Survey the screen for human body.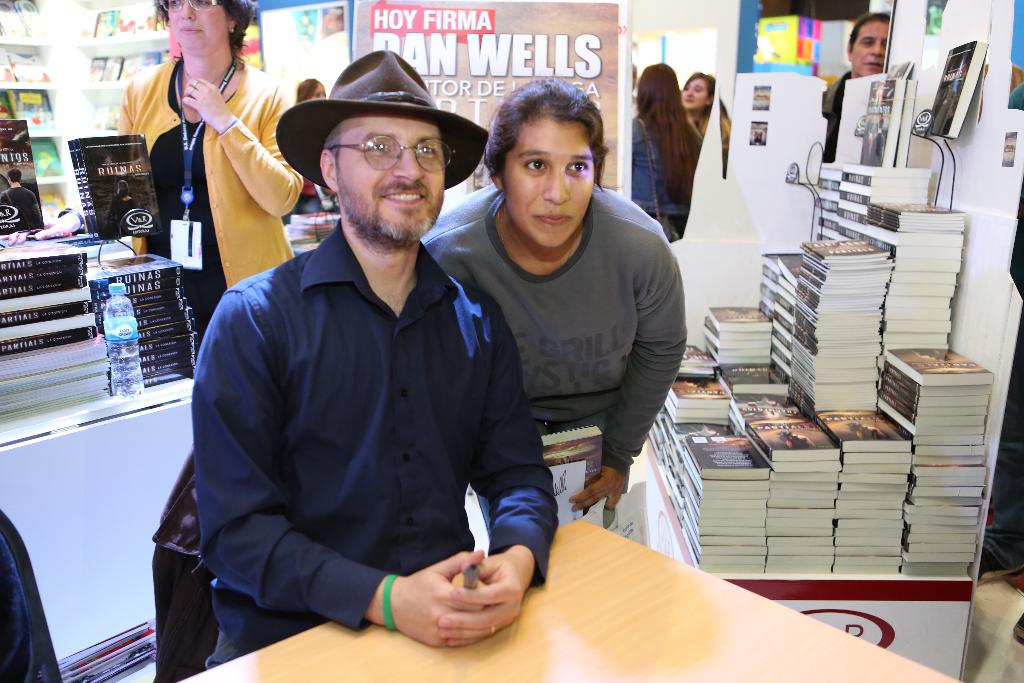
Survey found: detection(120, 0, 305, 342).
